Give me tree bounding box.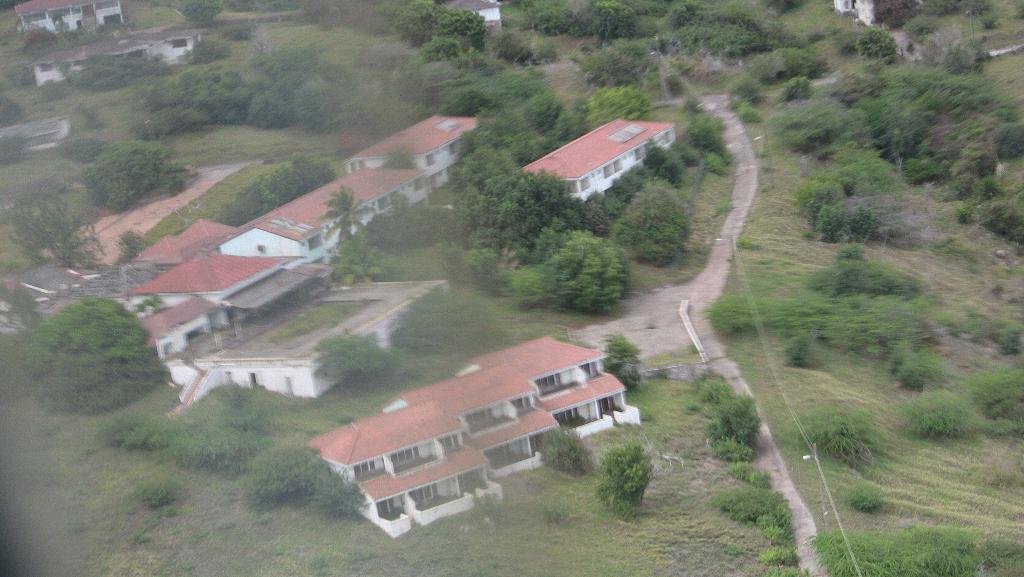
(left=176, top=389, right=273, bottom=464).
